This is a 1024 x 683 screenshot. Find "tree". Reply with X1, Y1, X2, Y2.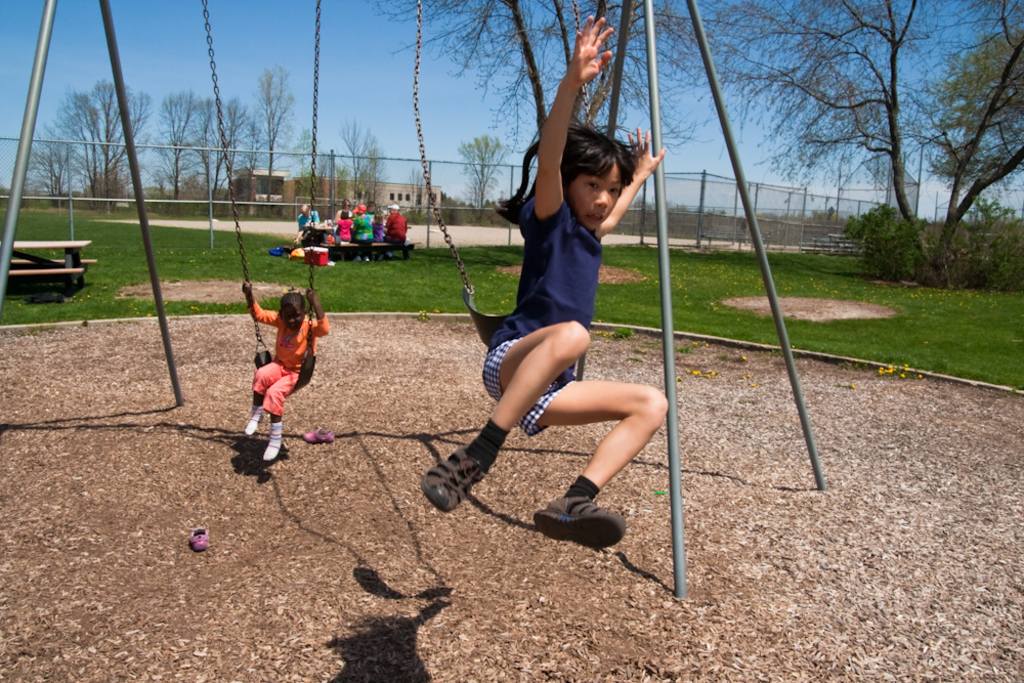
336, 113, 388, 199.
